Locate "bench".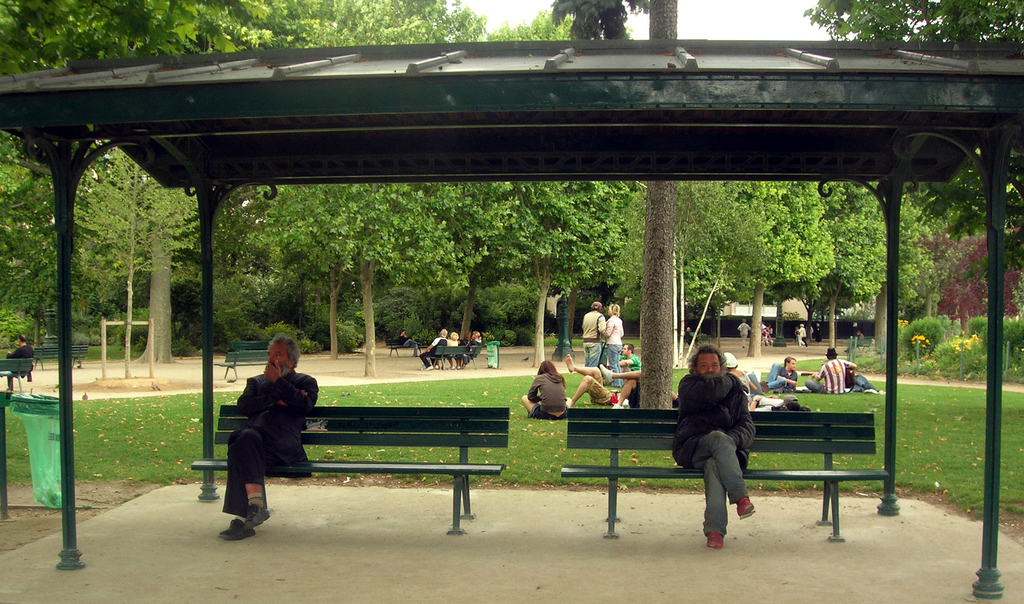
Bounding box: [left=387, top=338, right=422, bottom=361].
